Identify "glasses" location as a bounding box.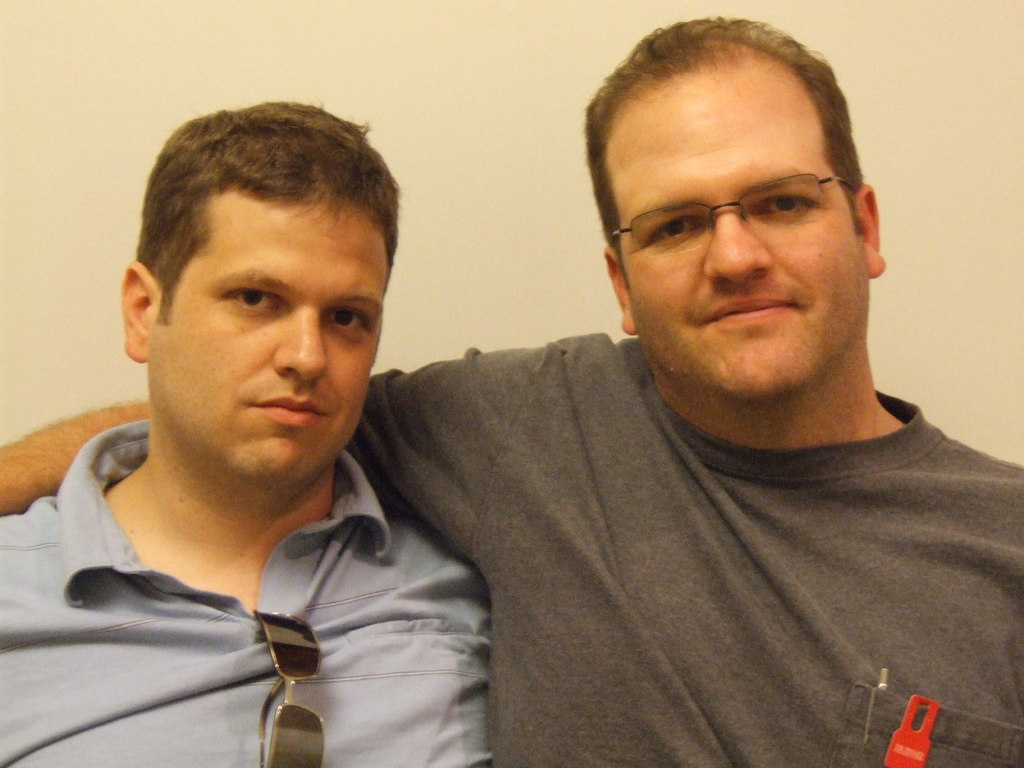
region(616, 172, 846, 239).
